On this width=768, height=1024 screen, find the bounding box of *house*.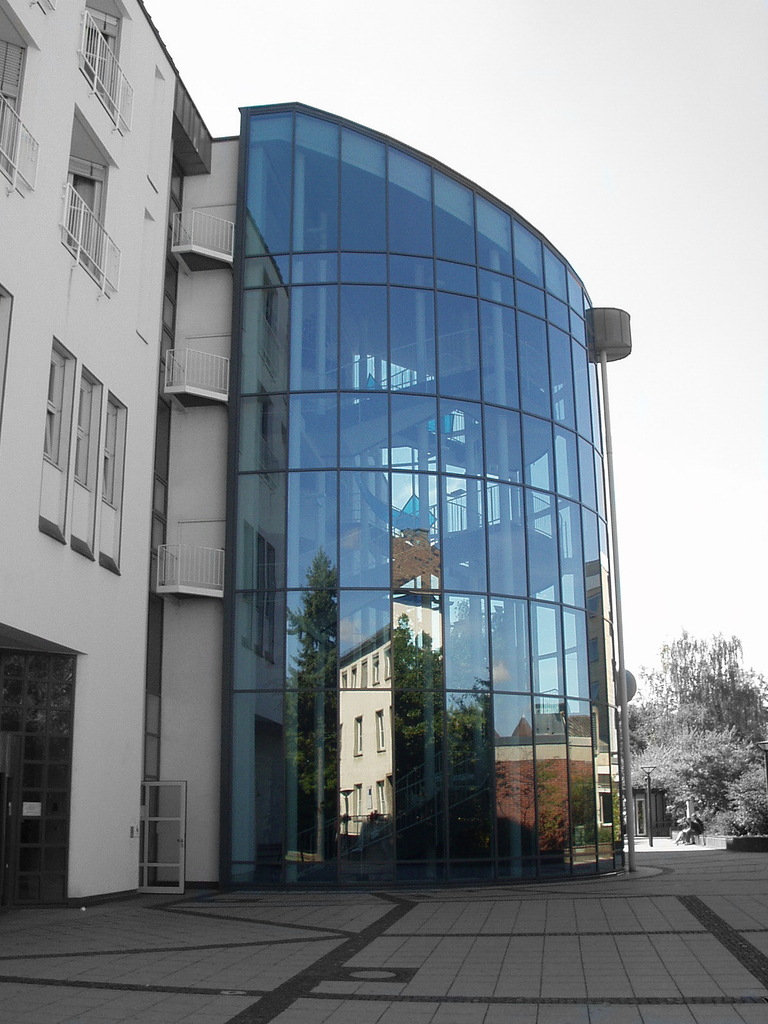
Bounding box: 633 781 682 841.
